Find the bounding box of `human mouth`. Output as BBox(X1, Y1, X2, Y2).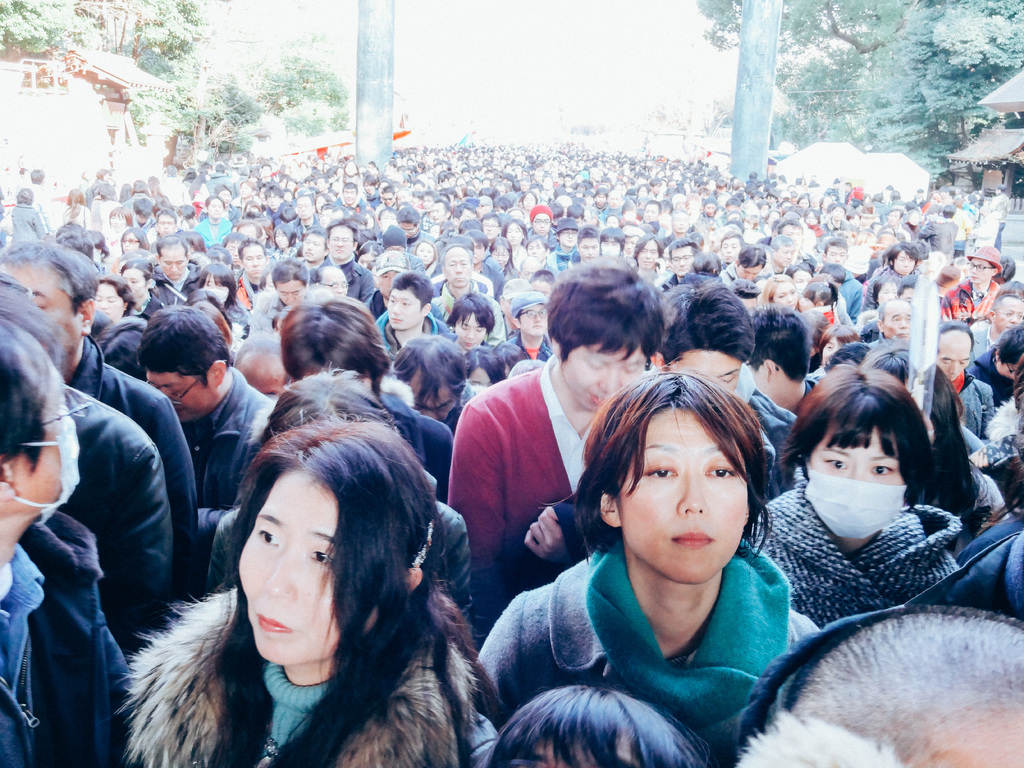
BBox(784, 260, 790, 265).
